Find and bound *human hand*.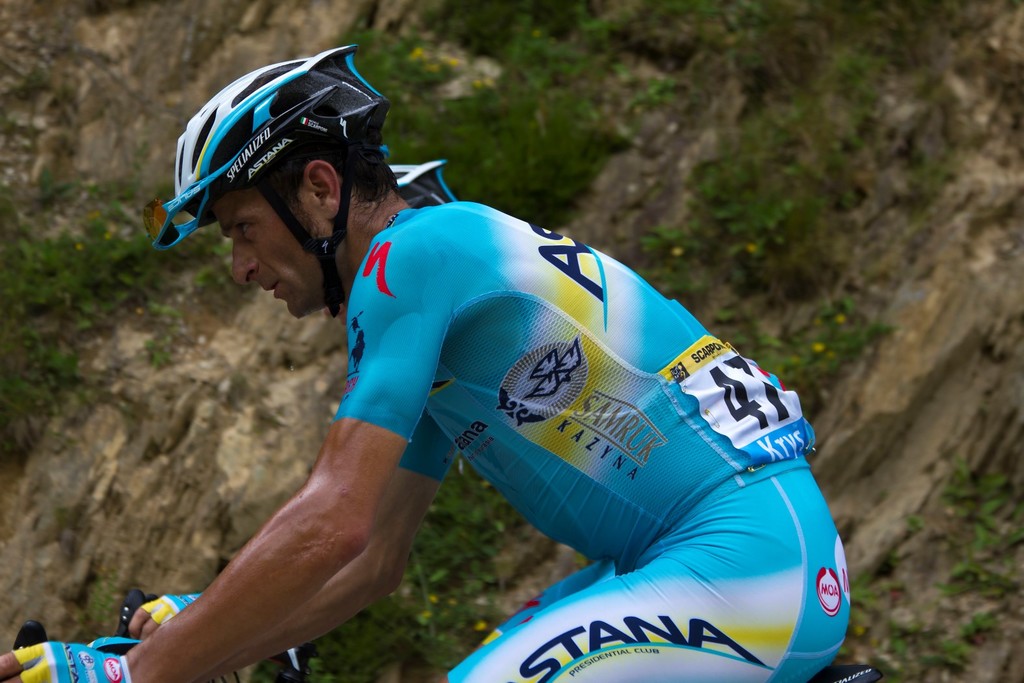
Bound: box(0, 641, 137, 682).
